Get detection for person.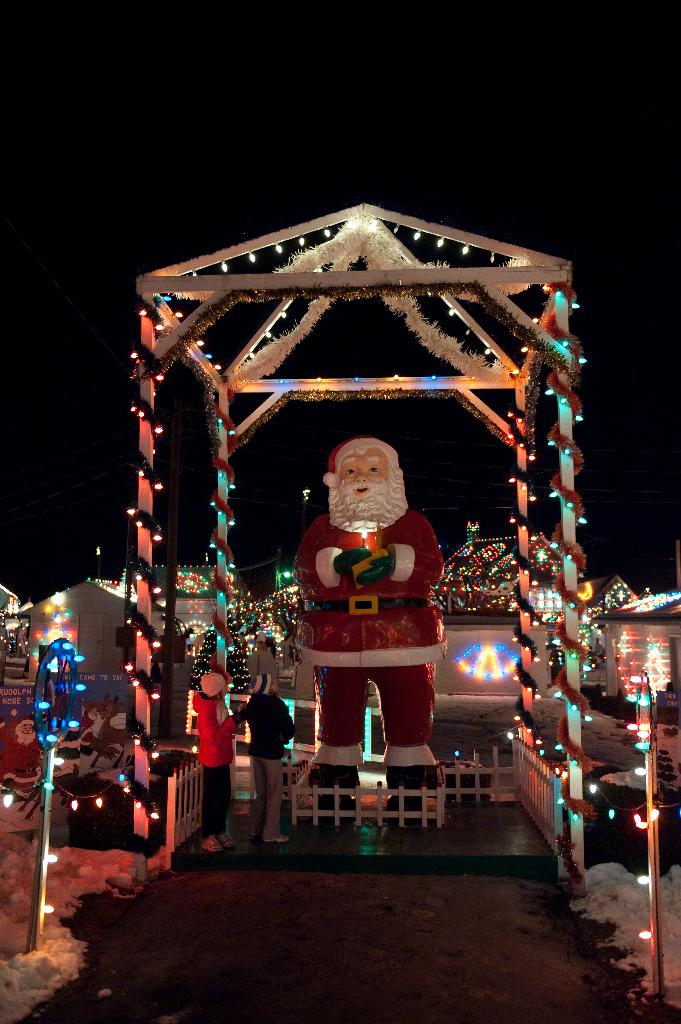
Detection: x1=4, y1=714, x2=39, y2=791.
